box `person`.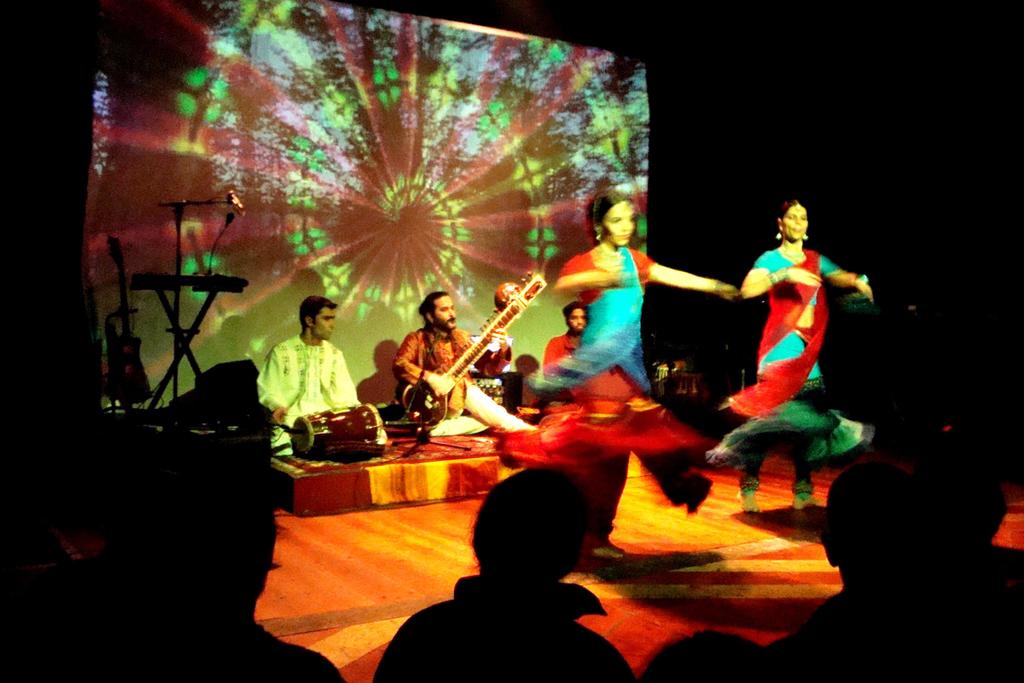
l=768, t=463, r=1023, b=682.
